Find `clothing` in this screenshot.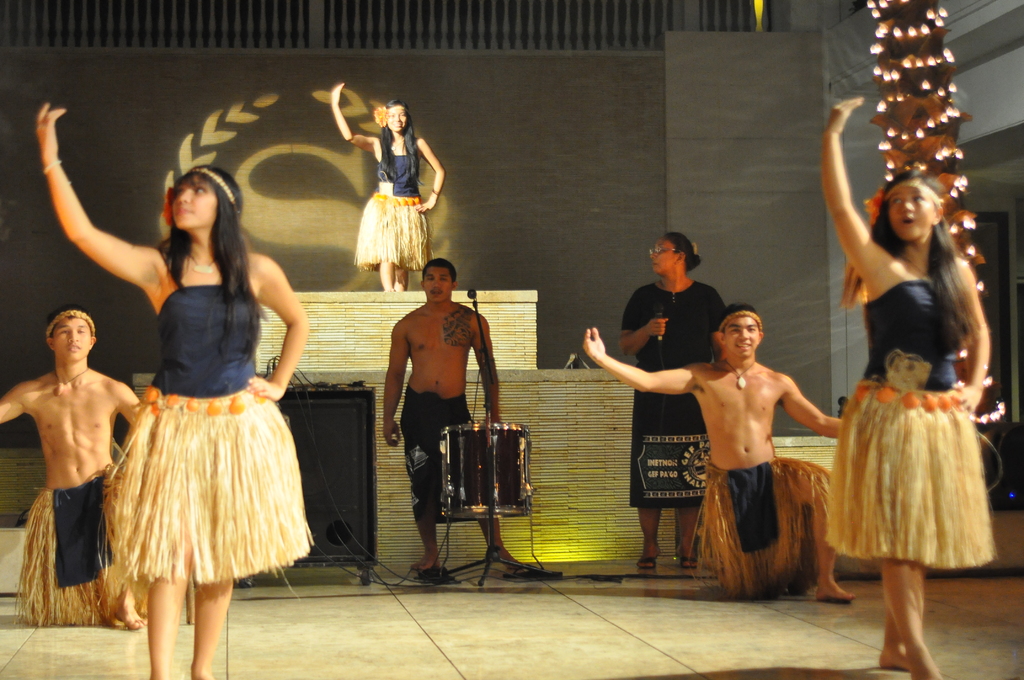
The bounding box for `clothing` is rect(817, 280, 994, 565).
